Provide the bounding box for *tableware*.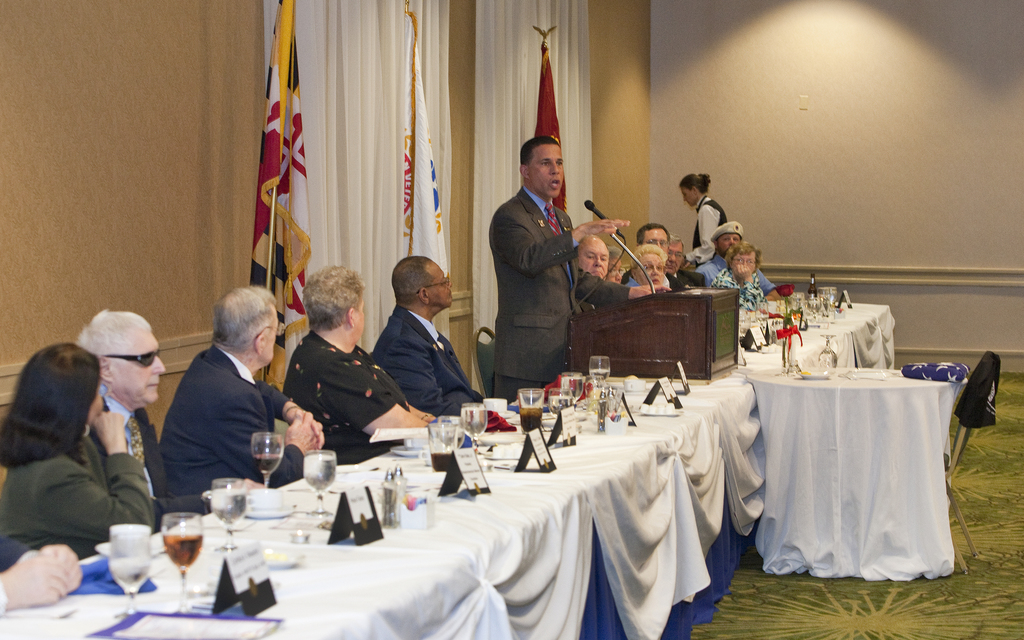
locate(551, 390, 564, 417).
